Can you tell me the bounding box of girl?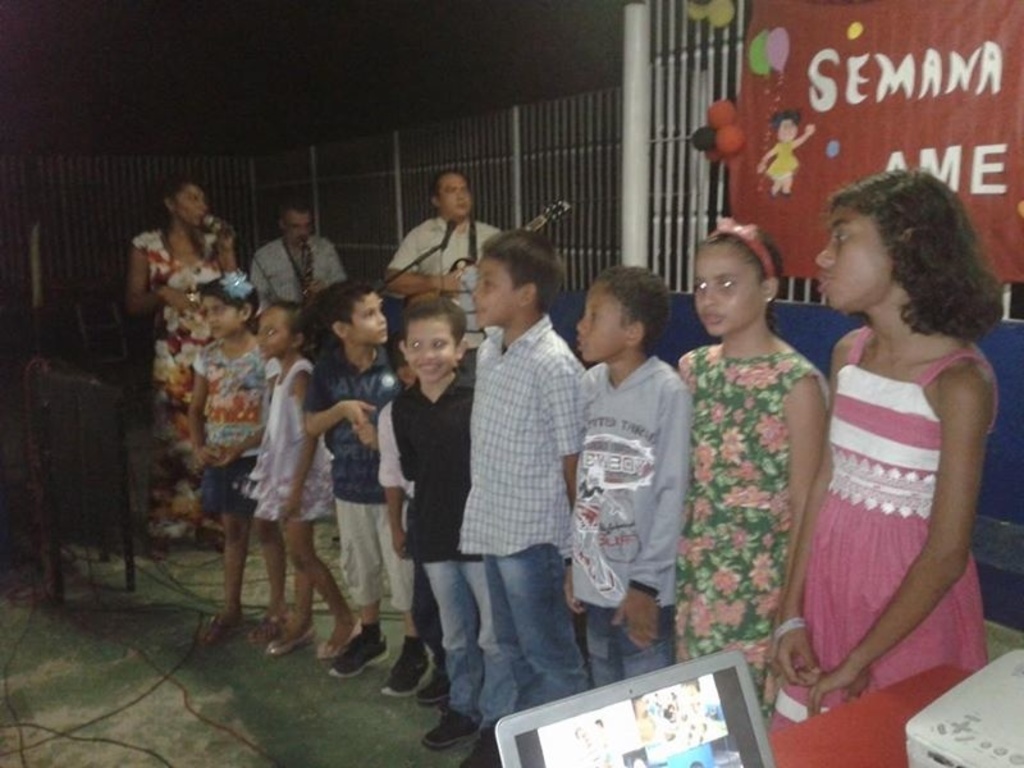
(left=756, top=108, right=819, bottom=191).
